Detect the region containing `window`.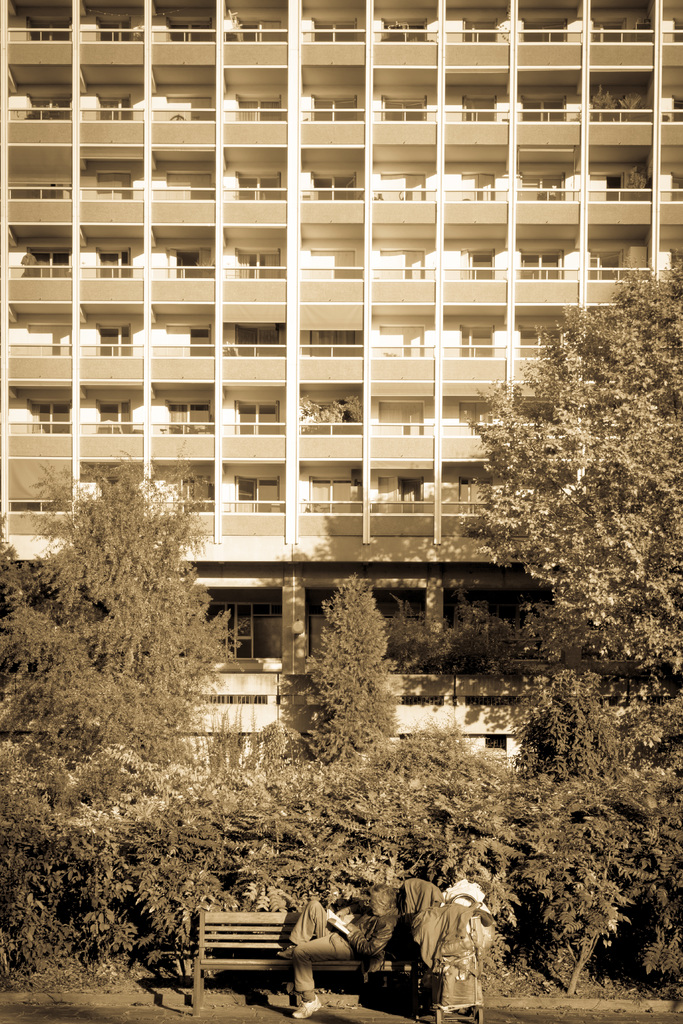
{"left": 311, "top": 99, "right": 356, "bottom": 122}.
